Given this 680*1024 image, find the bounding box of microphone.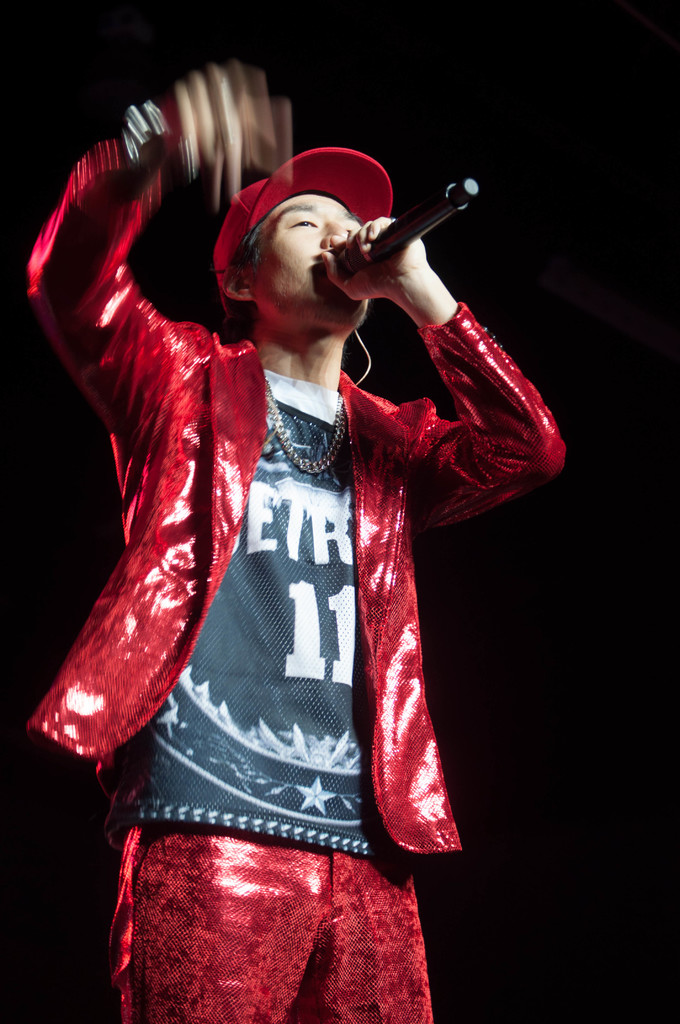
bbox=[325, 170, 480, 301].
